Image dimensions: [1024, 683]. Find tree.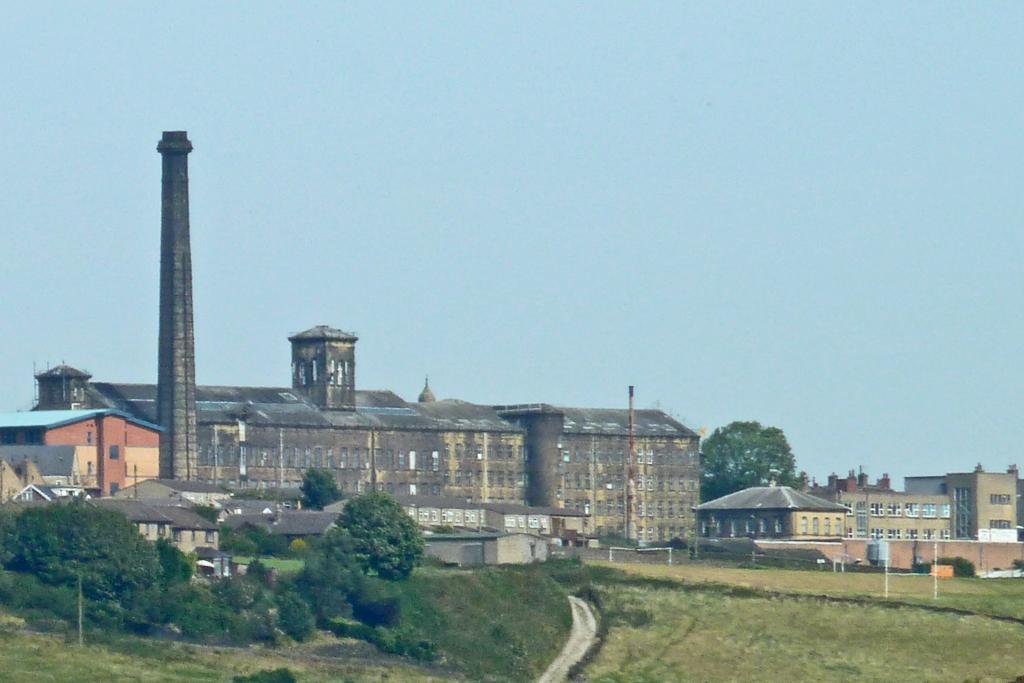
select_region(0, 496, 185, 626).
